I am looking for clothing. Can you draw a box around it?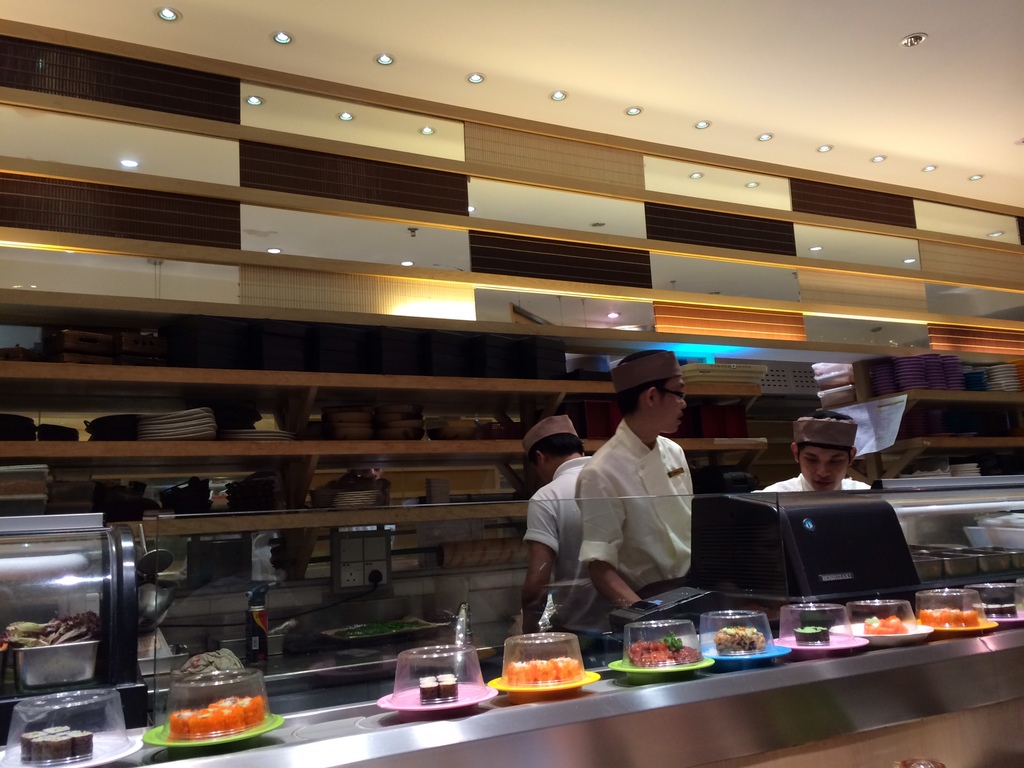
Sure, the bounding box is locate(527, 461, 595, 631).
